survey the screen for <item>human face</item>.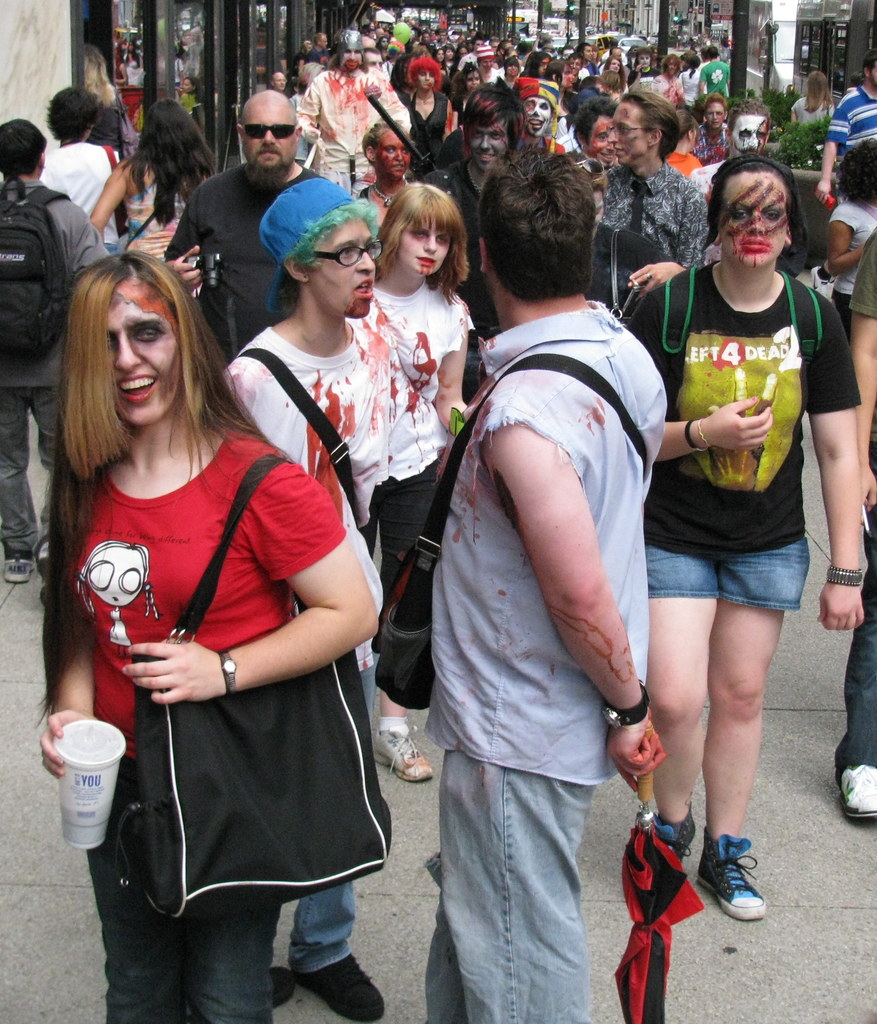
Survey found: 398, 221, 454, 275.
